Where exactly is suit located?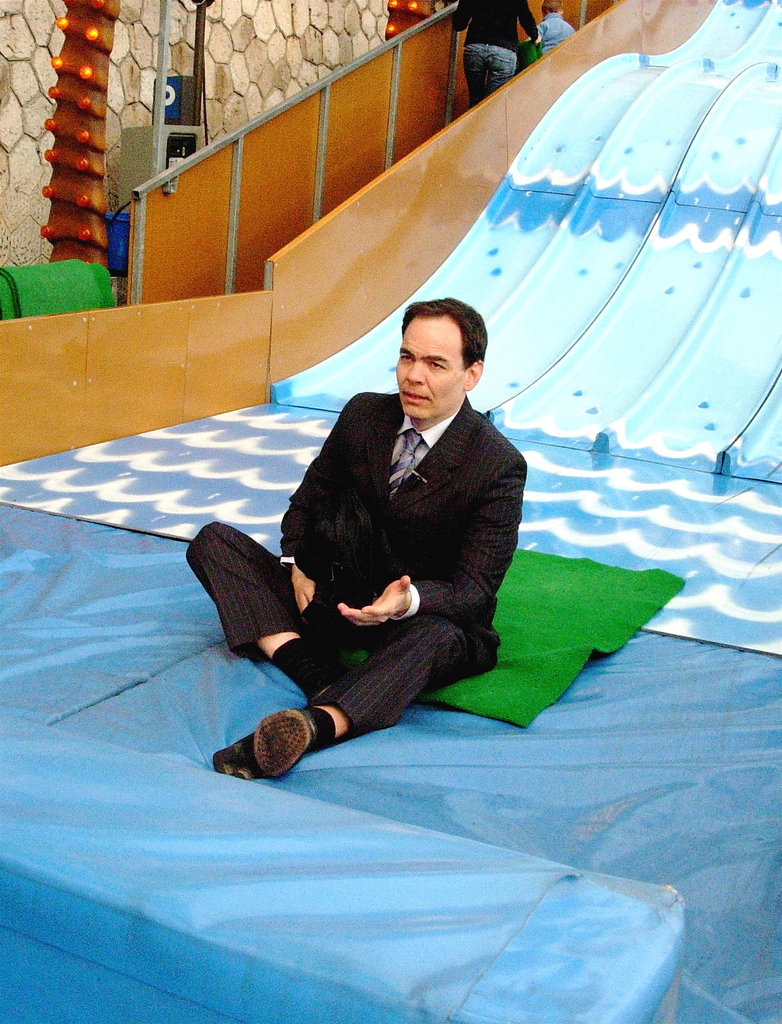
Its bounding box is {"x1": 184, "y1": 409, "x2": 525, "y2": 775}.
